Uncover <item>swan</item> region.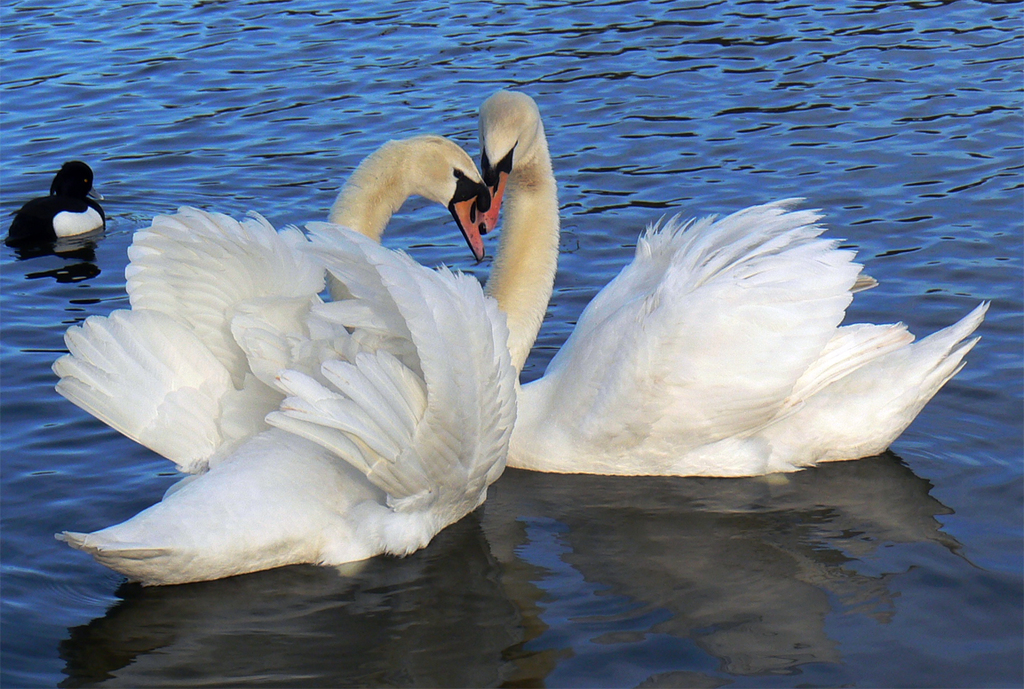
Uncovered: x1=473, y1=91, x2=991, y2=477.
